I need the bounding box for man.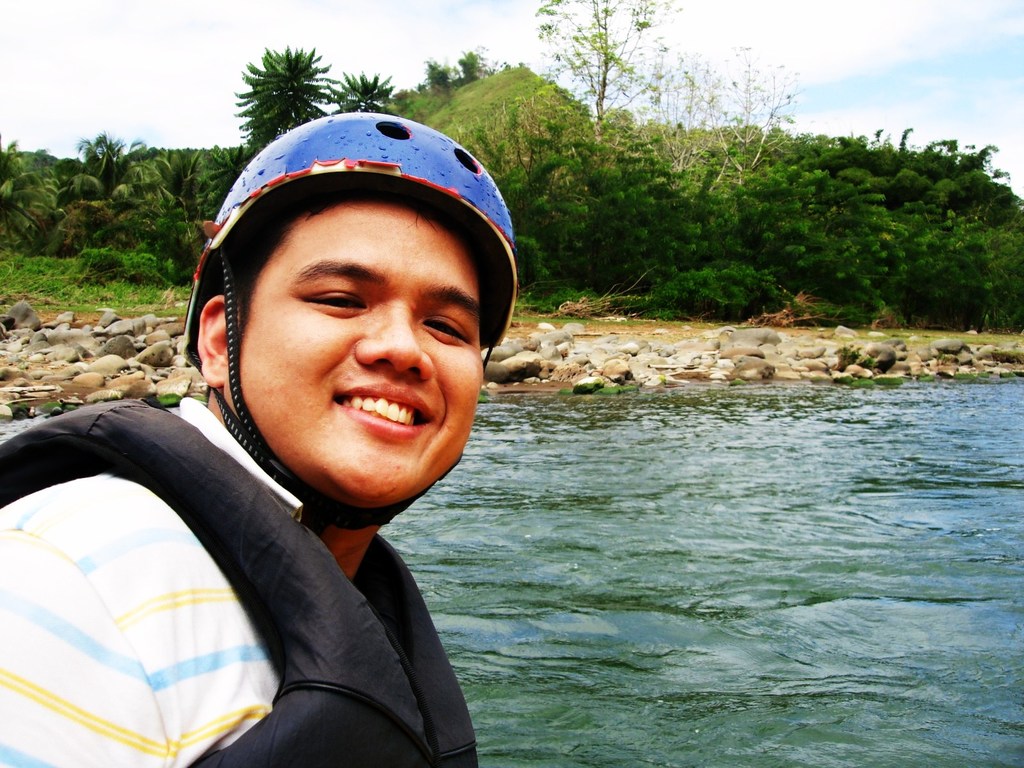
Here it is: [left=18, top=106, right=611, bottom=767].
